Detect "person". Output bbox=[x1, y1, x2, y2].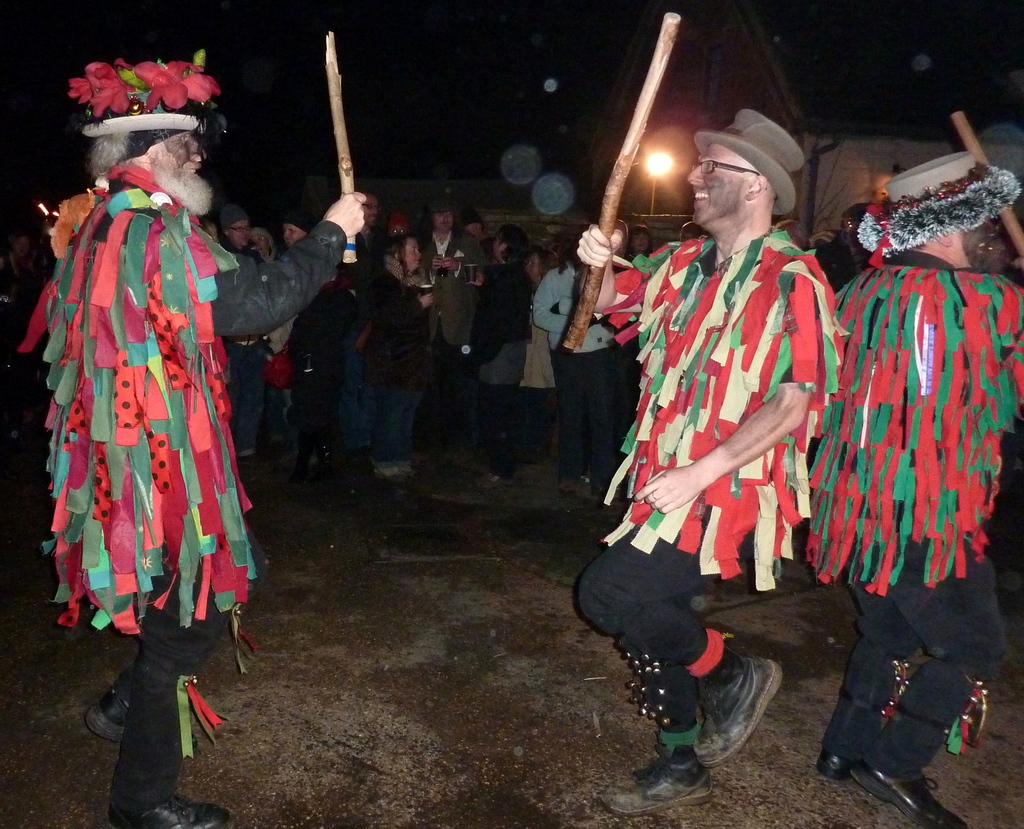
bbox=[43, 62, 369, 828].
